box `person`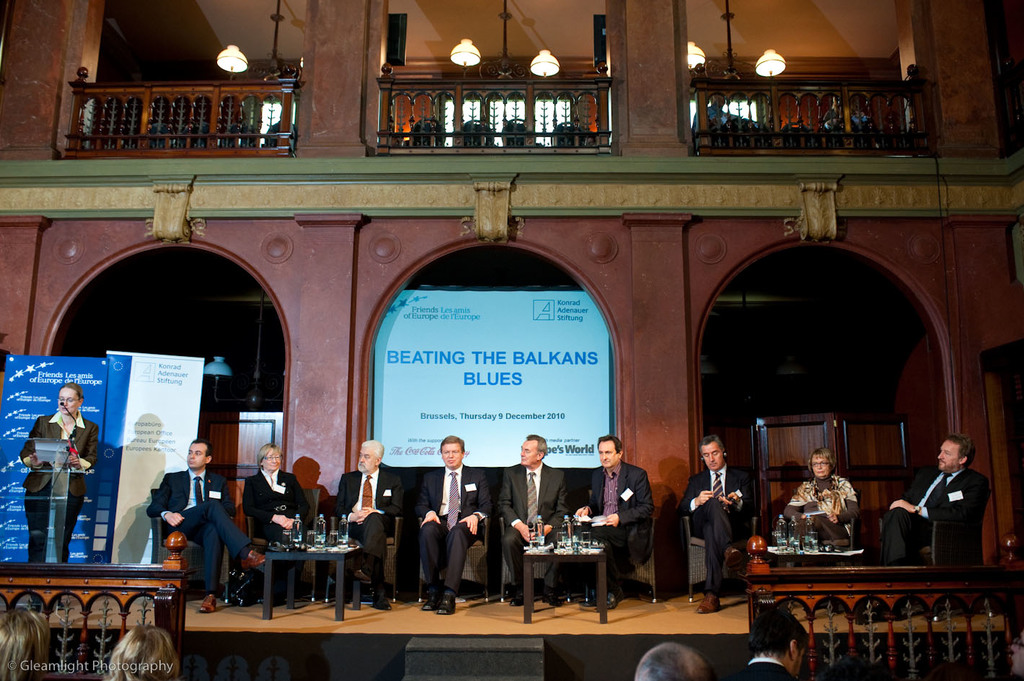
[x1=17, y1=381, x2=102, y2=564]
